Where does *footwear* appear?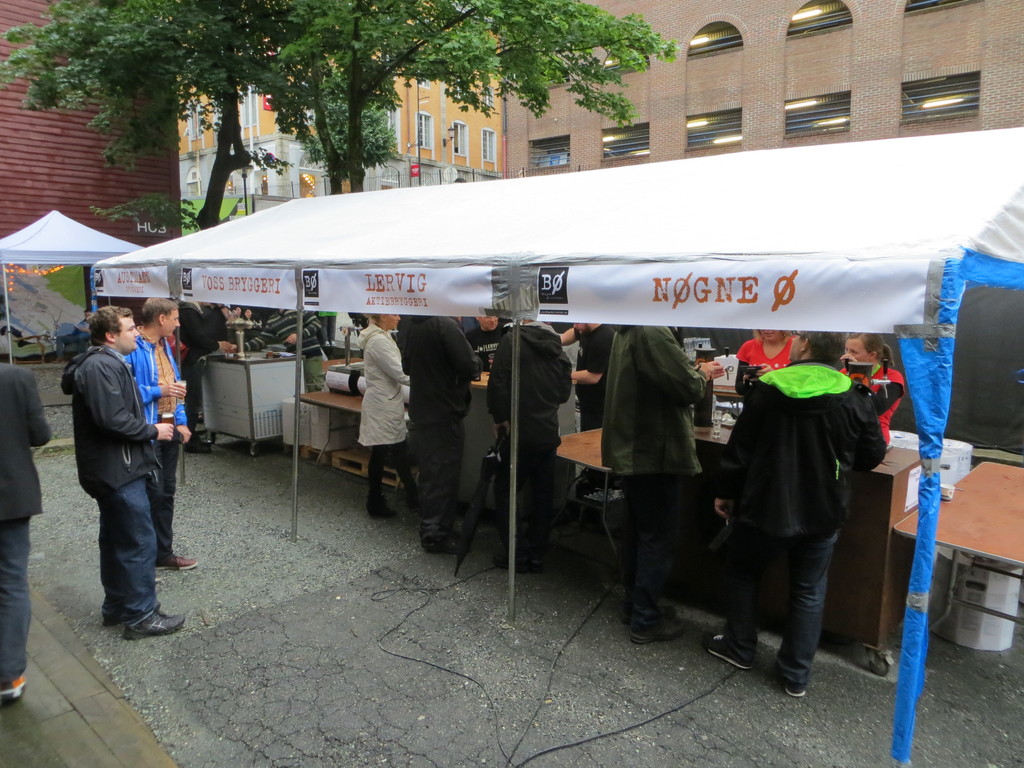
Appears at 124, 599, 187, 635.
